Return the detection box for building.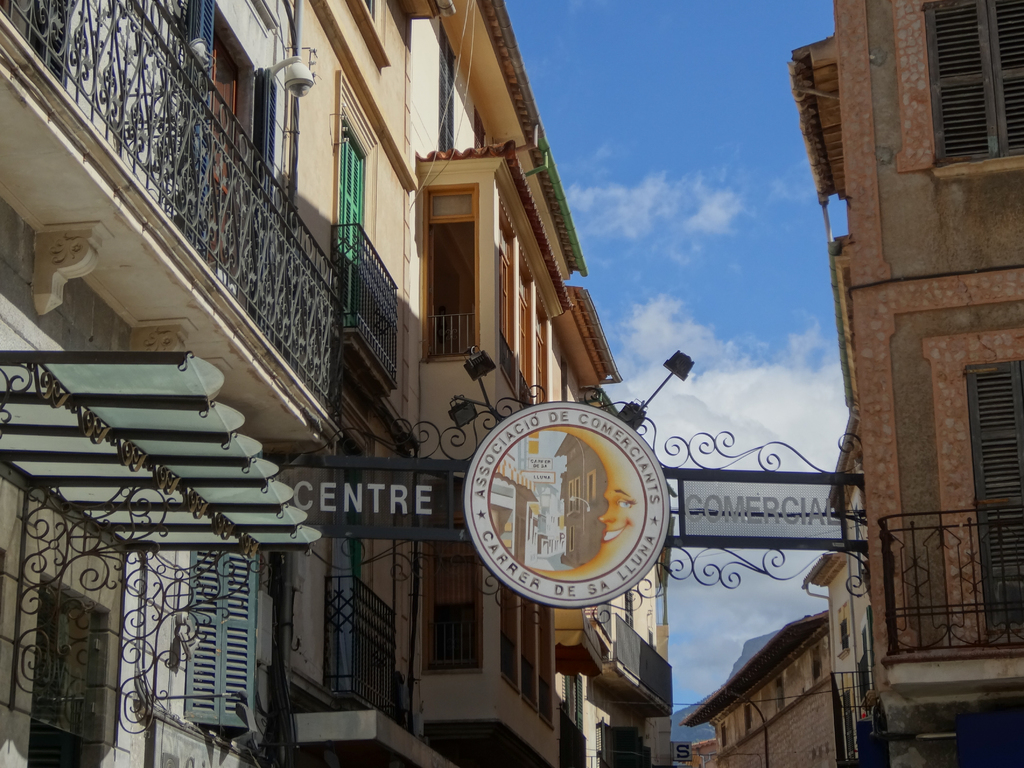
[0, 0, 675, 767].
